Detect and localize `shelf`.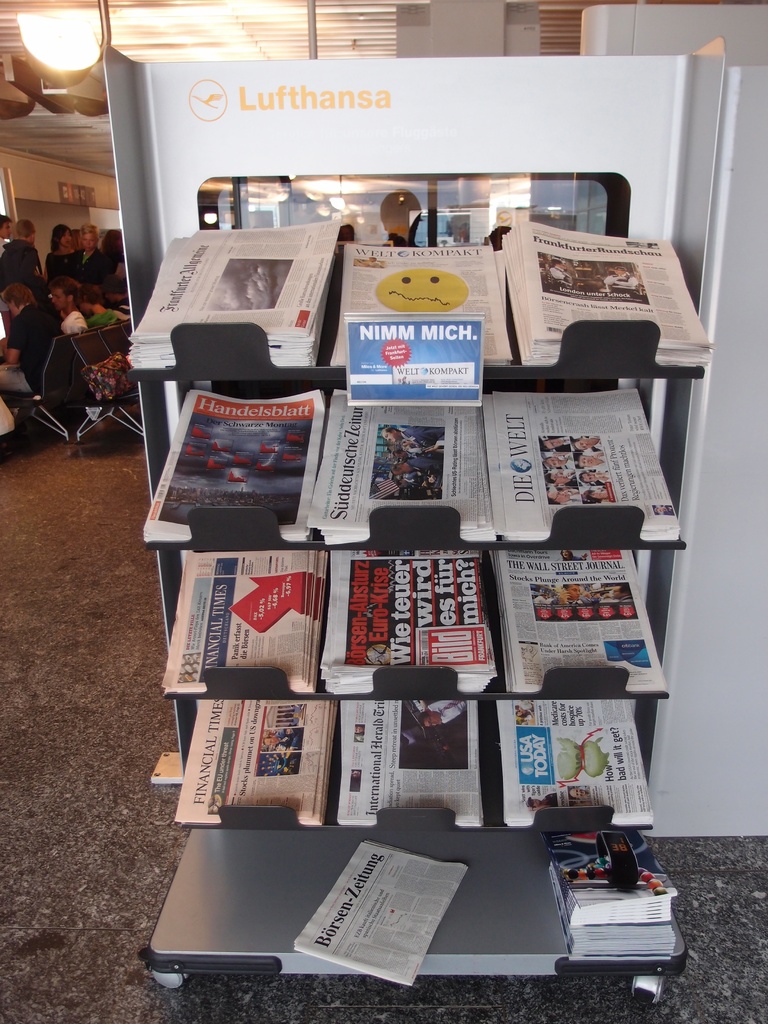
Localized at bbox=(154, 705, 668, 840).
